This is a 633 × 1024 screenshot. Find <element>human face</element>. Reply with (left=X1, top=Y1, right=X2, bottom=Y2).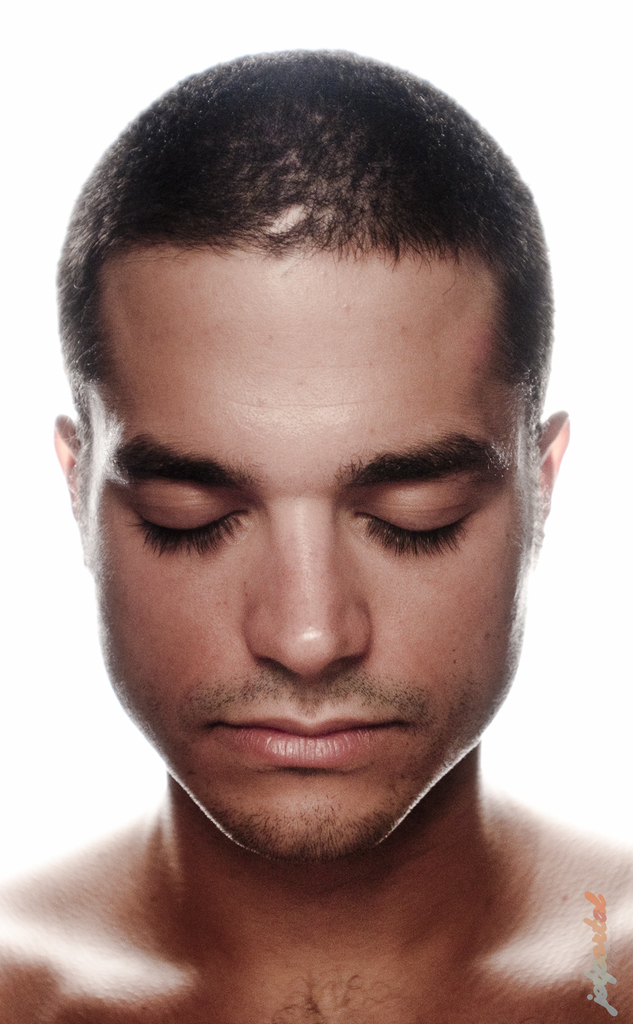
(left=87, top=253, right=525, bottom=870).
